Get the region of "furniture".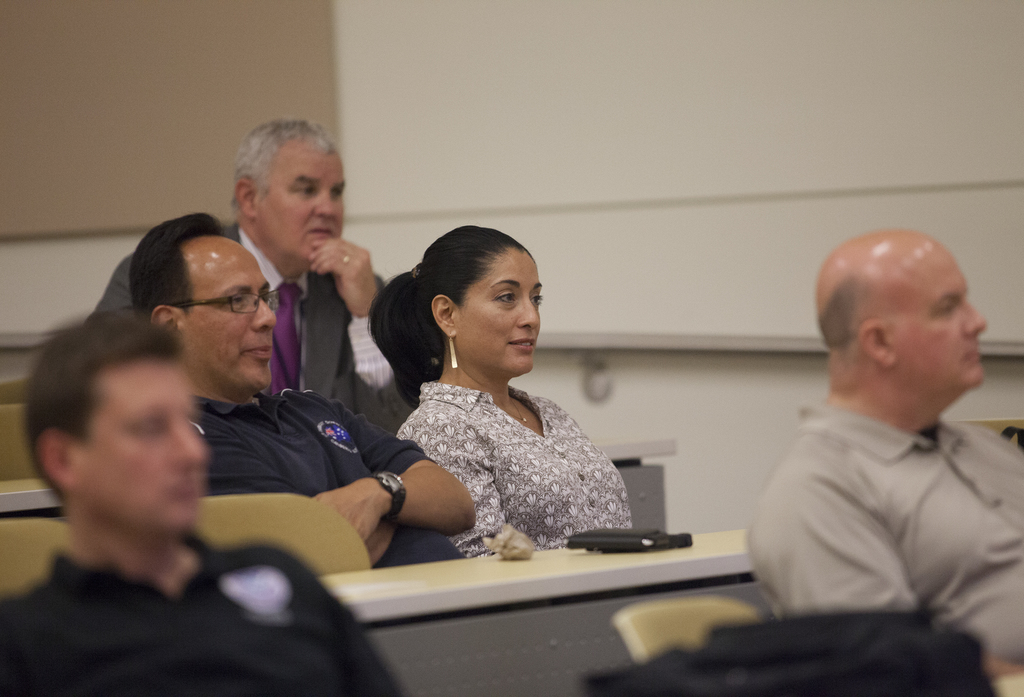
[0,440,675,537].
